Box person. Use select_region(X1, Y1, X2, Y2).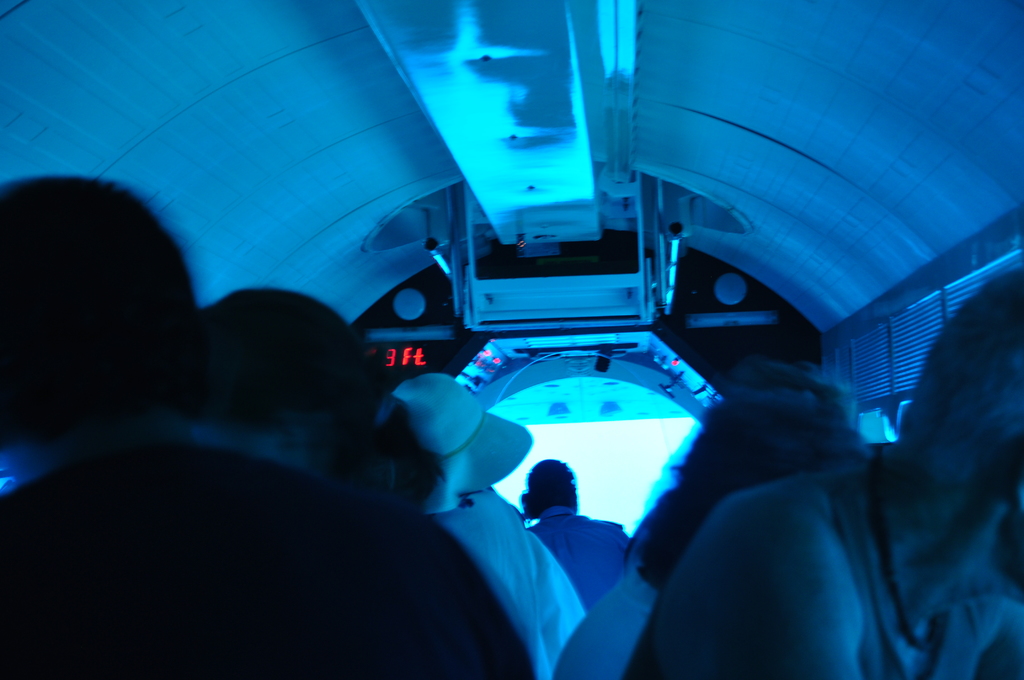
select_region(529, 465, 630, 616).
